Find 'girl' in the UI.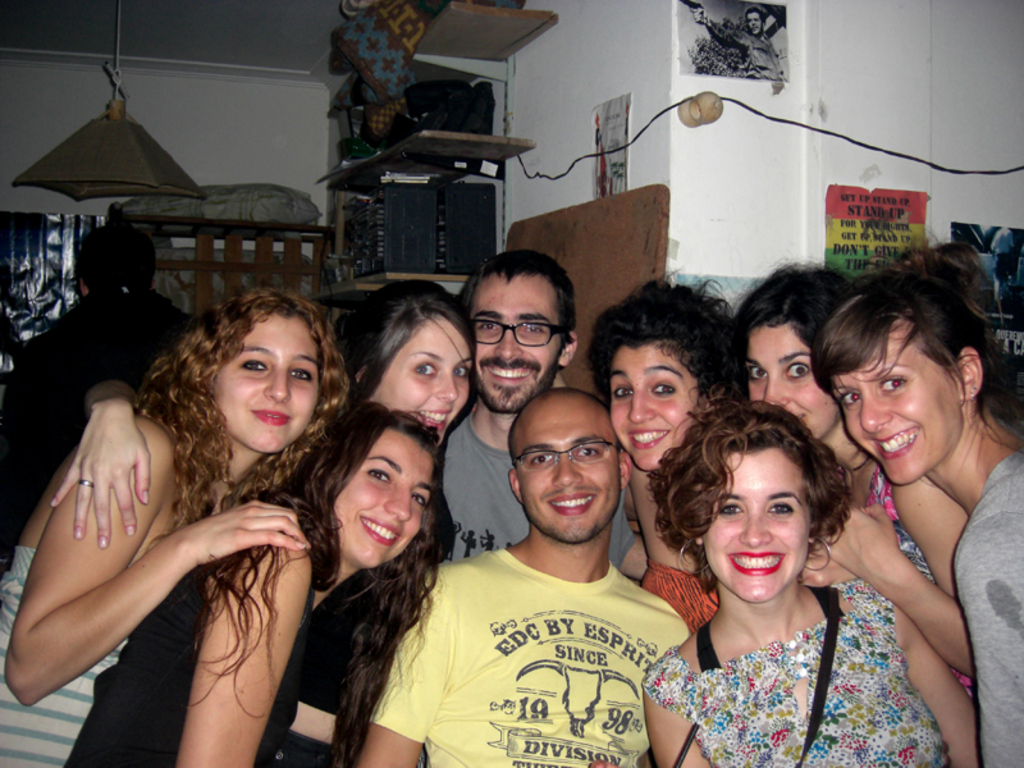
UI element at [808, 206, 1023, 767].
